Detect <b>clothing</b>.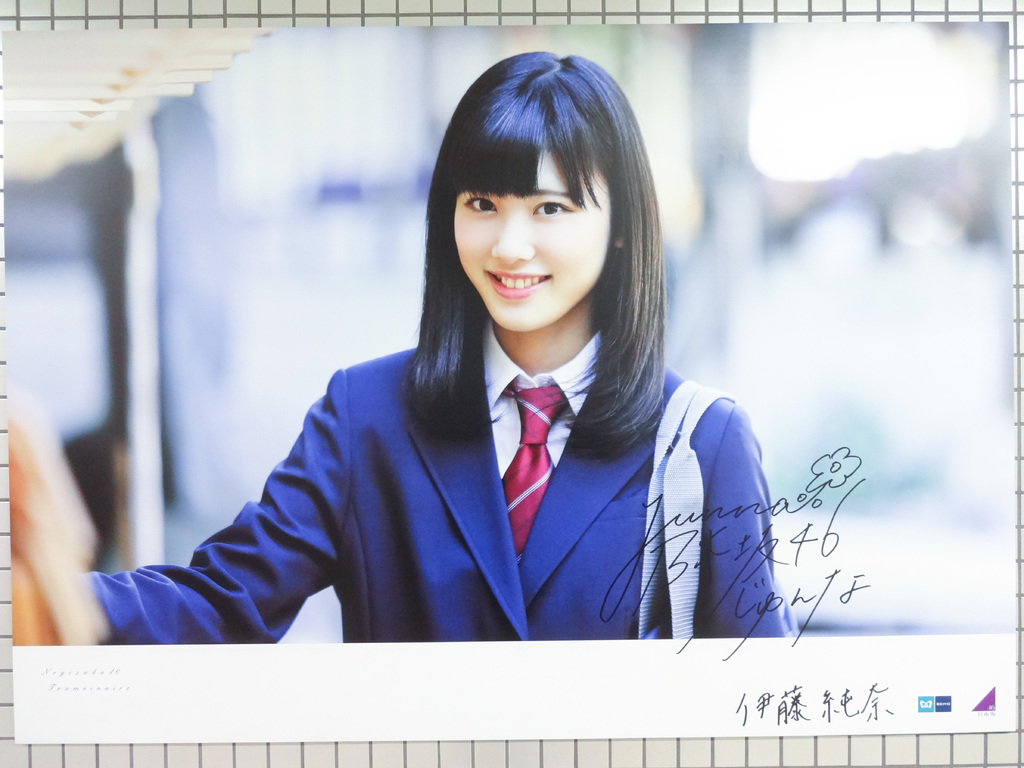
Detected at l=46, t=49, r=796, b=640.
